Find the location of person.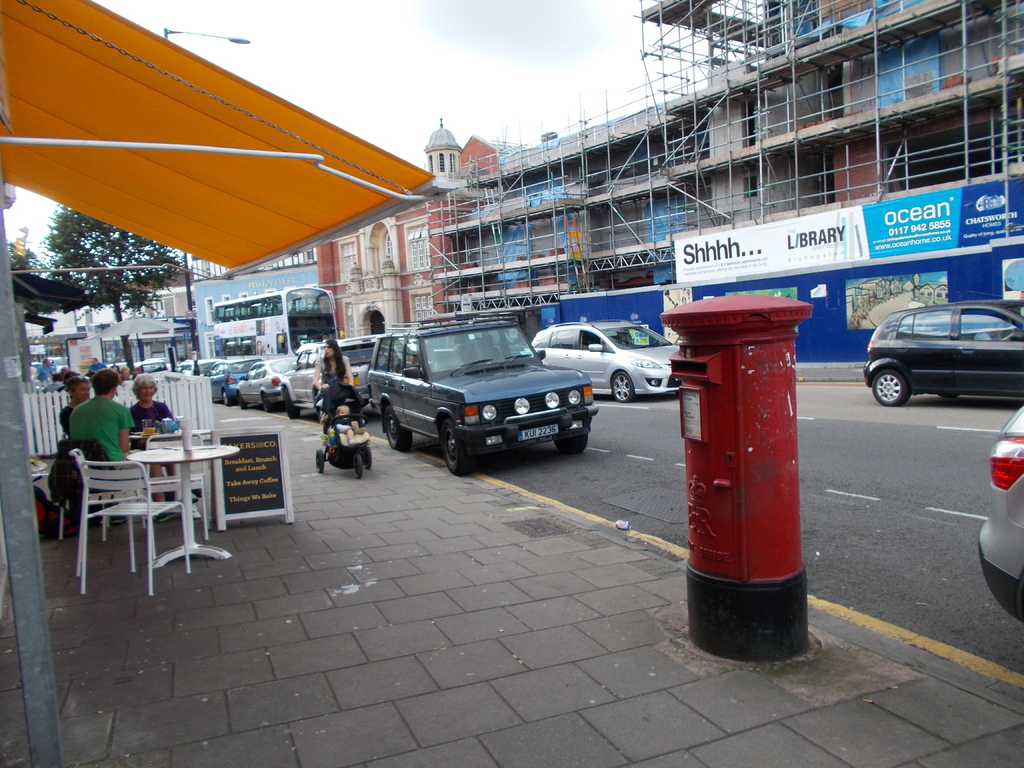
Location: select_region(30, 355, 52, 384).
